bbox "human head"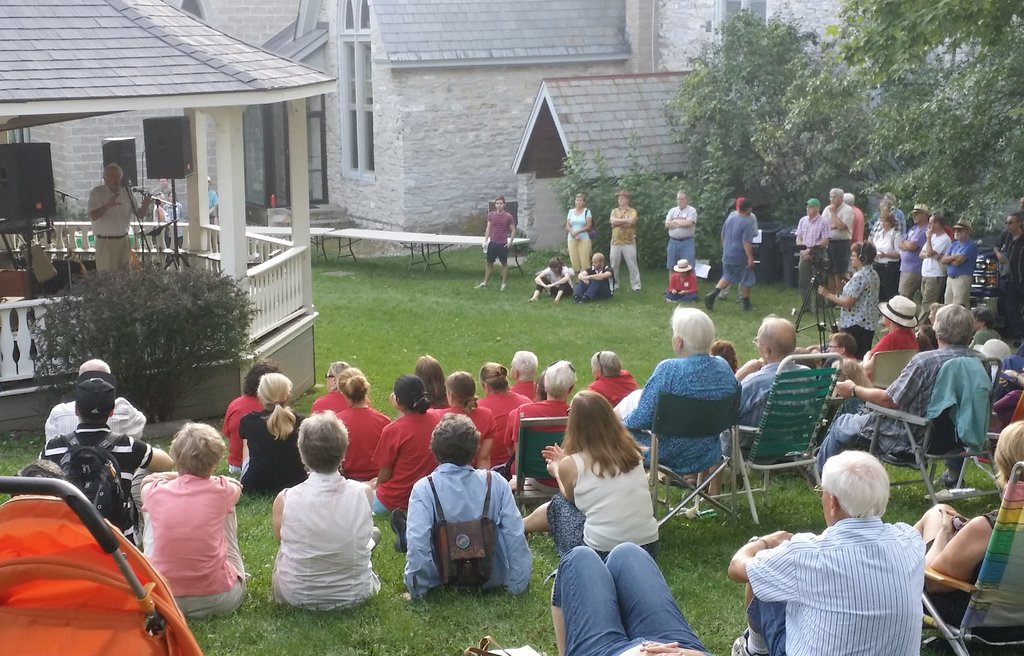
<bbox>325, 360, 350, 390</bbox>
